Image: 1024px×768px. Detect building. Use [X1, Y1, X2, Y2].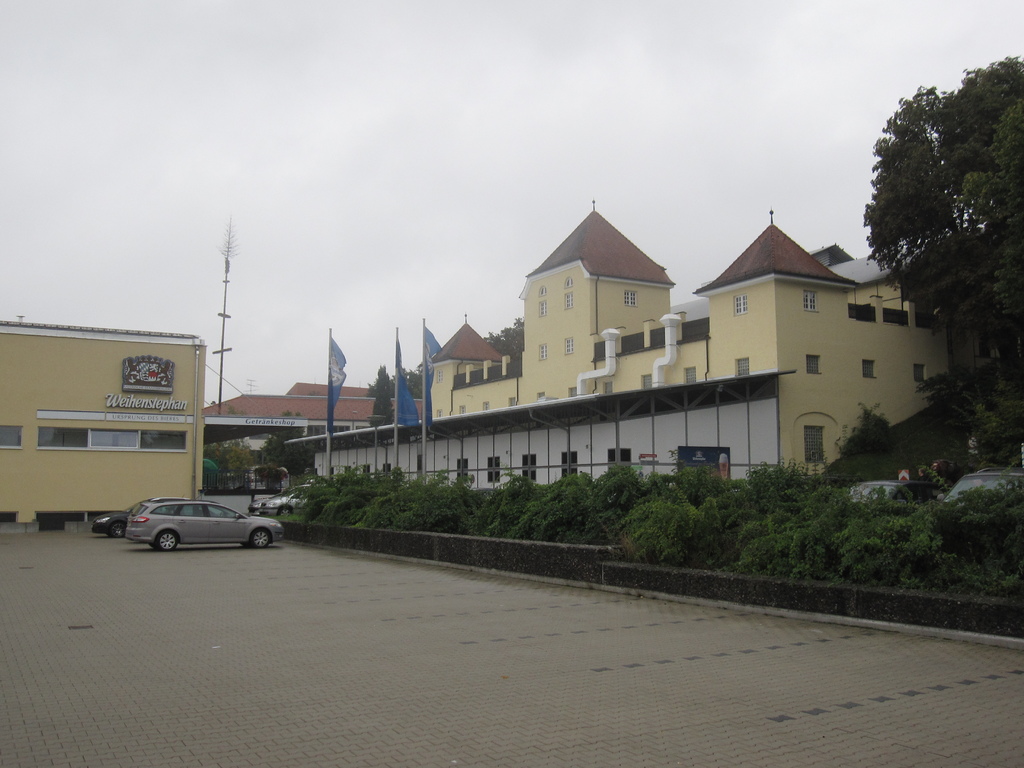
[0, 316, 207, 529].
